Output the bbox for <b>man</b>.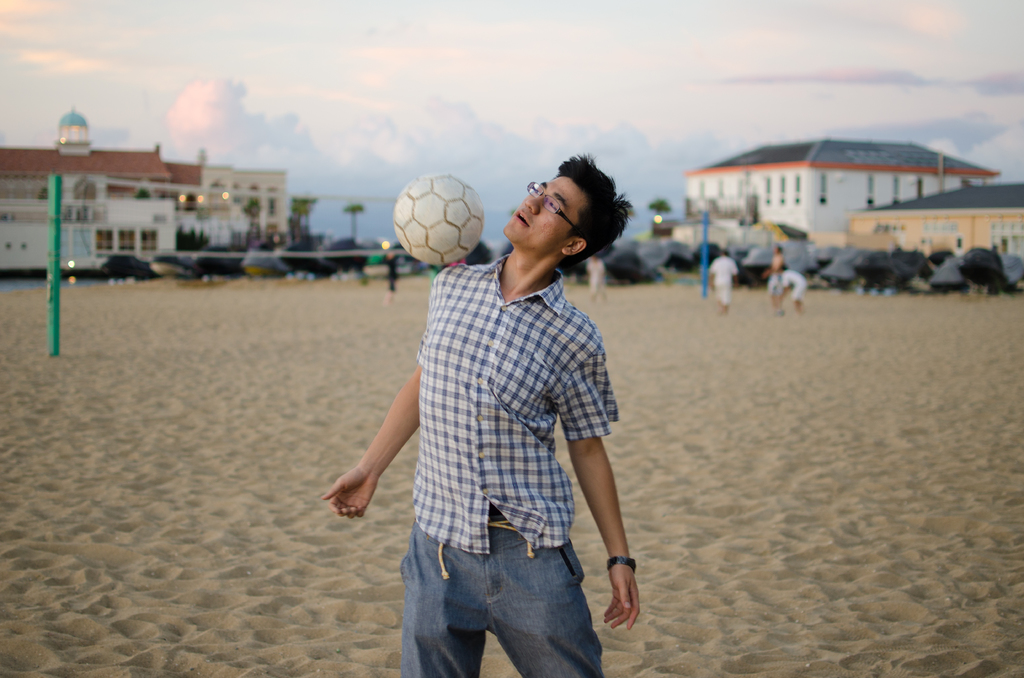
{"x1": 780, "y1": 265, "x2": 808, "y2": 311}.
